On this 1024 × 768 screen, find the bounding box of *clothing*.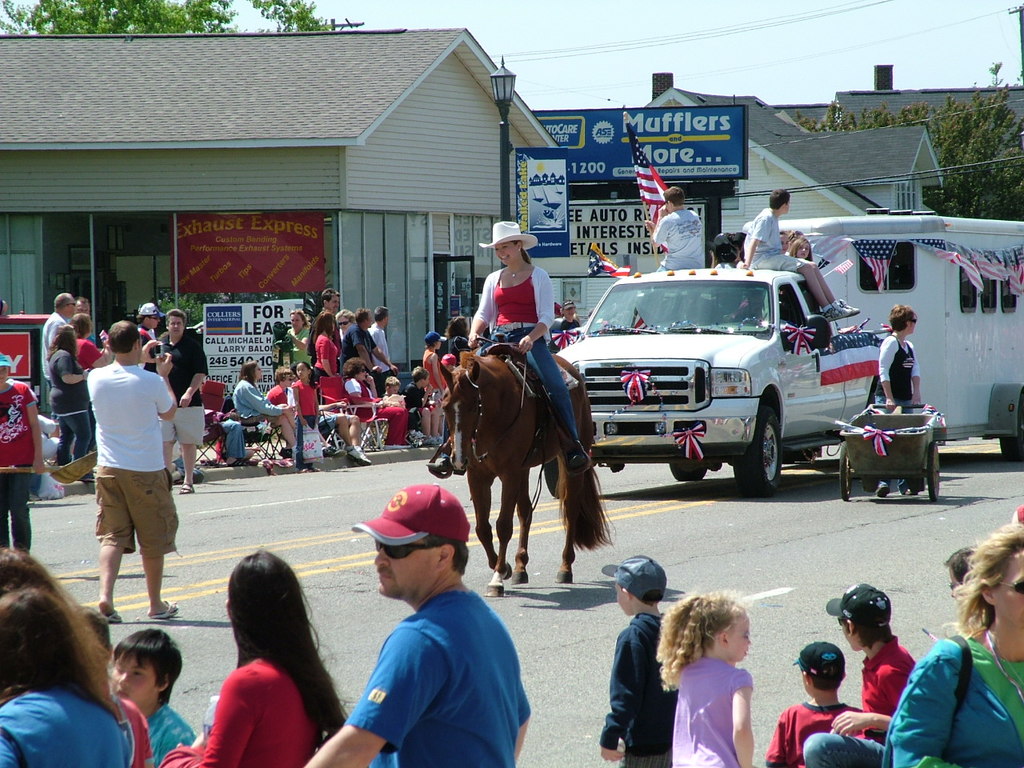
Bounding box: BBox(343, 327, 378, 375).
